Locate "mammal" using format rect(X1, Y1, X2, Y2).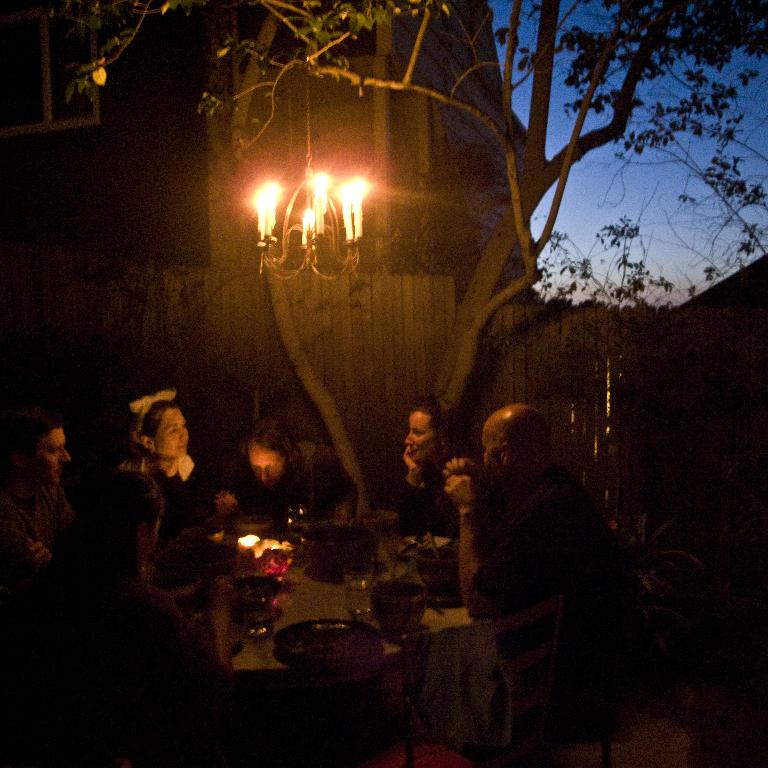
rect(365, 393, 484, 536).
